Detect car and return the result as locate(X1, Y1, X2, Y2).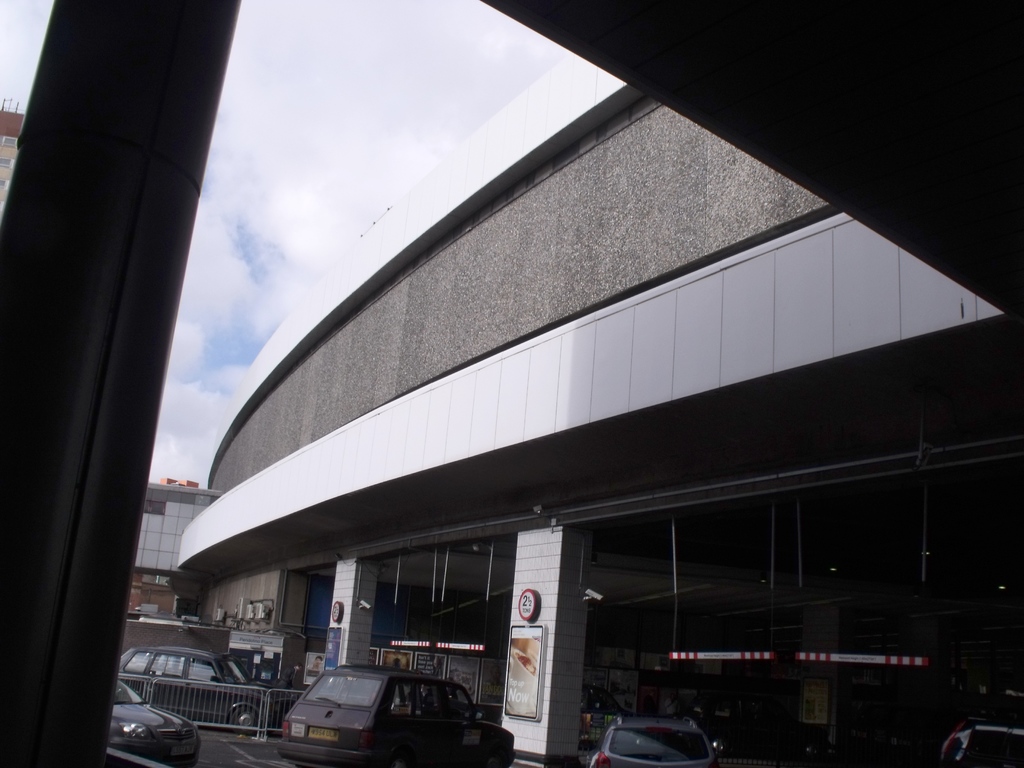
locate(110, 640, 290, 735).
